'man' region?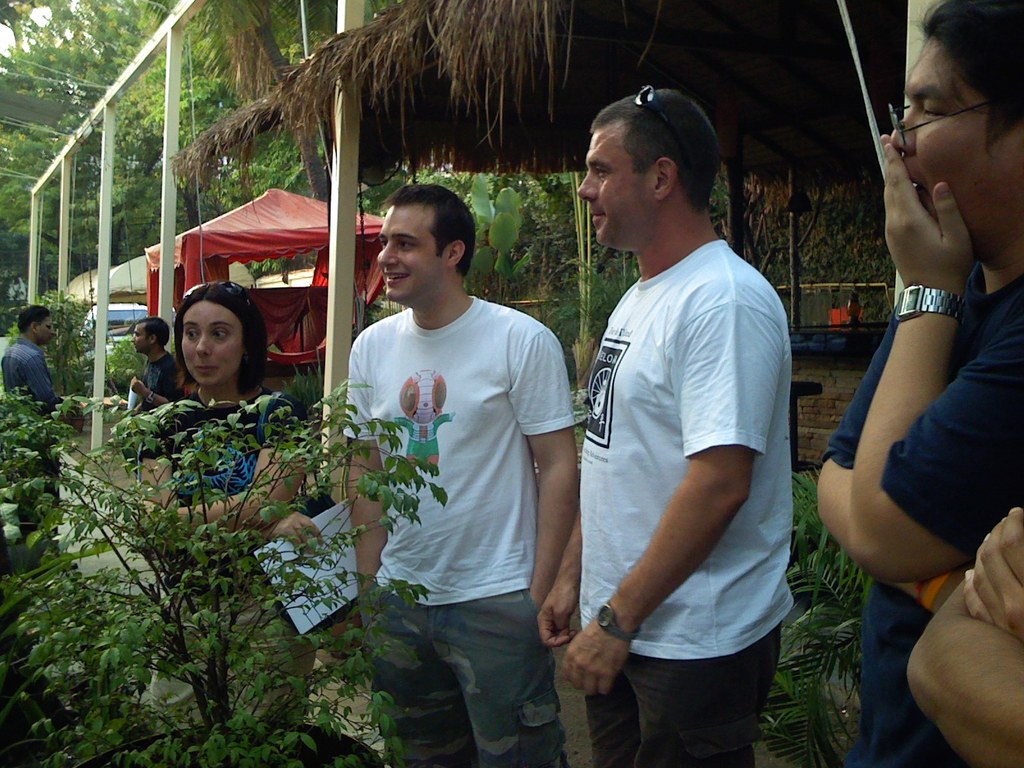
BBox(548, 74, 820, 749)
